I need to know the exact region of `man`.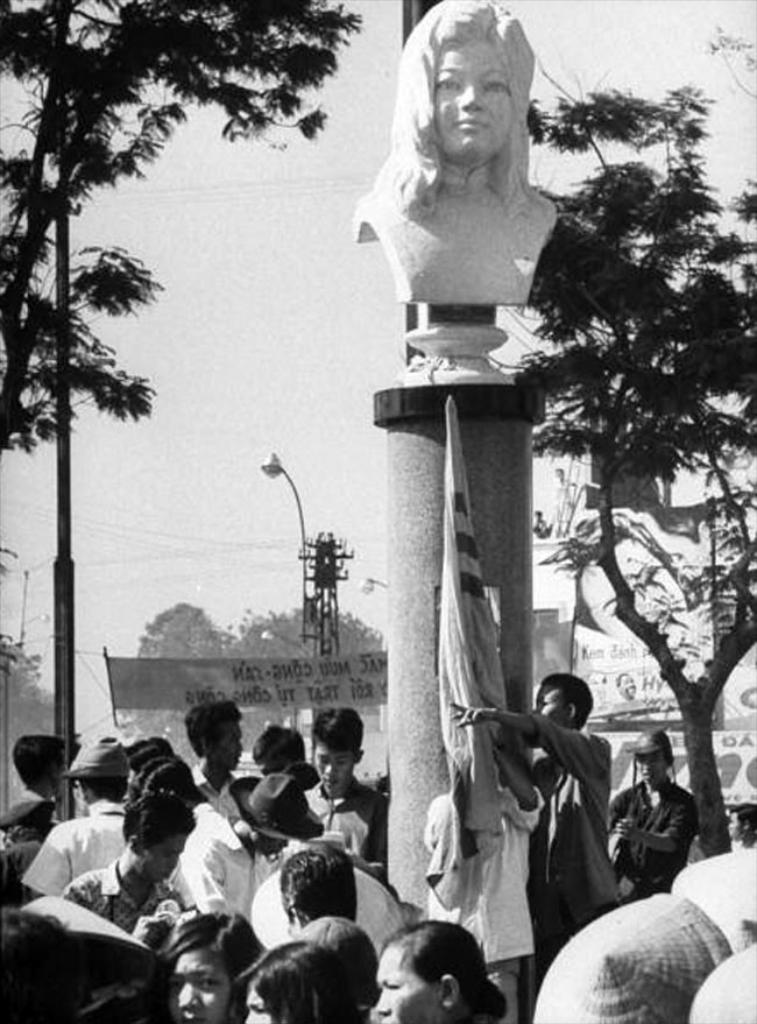
Region: 420, 719, 552, 1023.
